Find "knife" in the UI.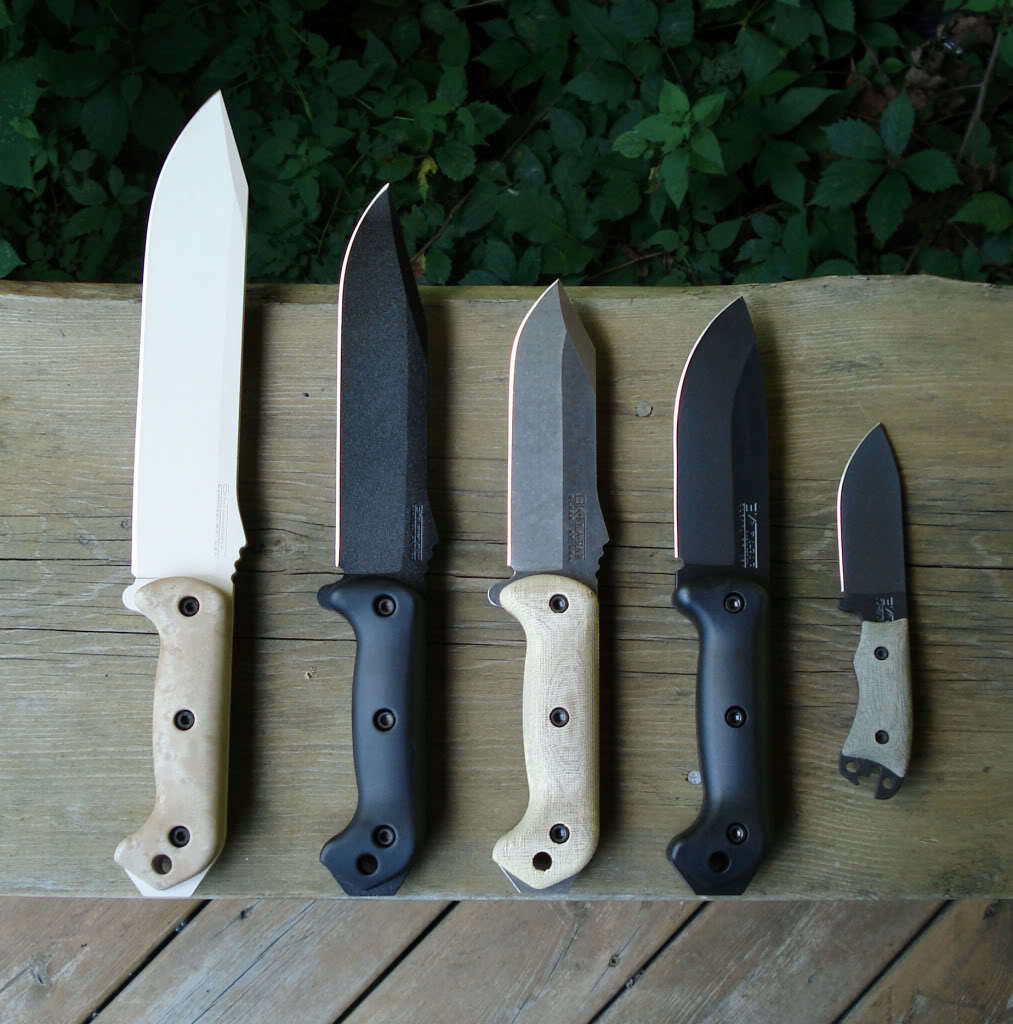
UI element at 321/183/447/903.
